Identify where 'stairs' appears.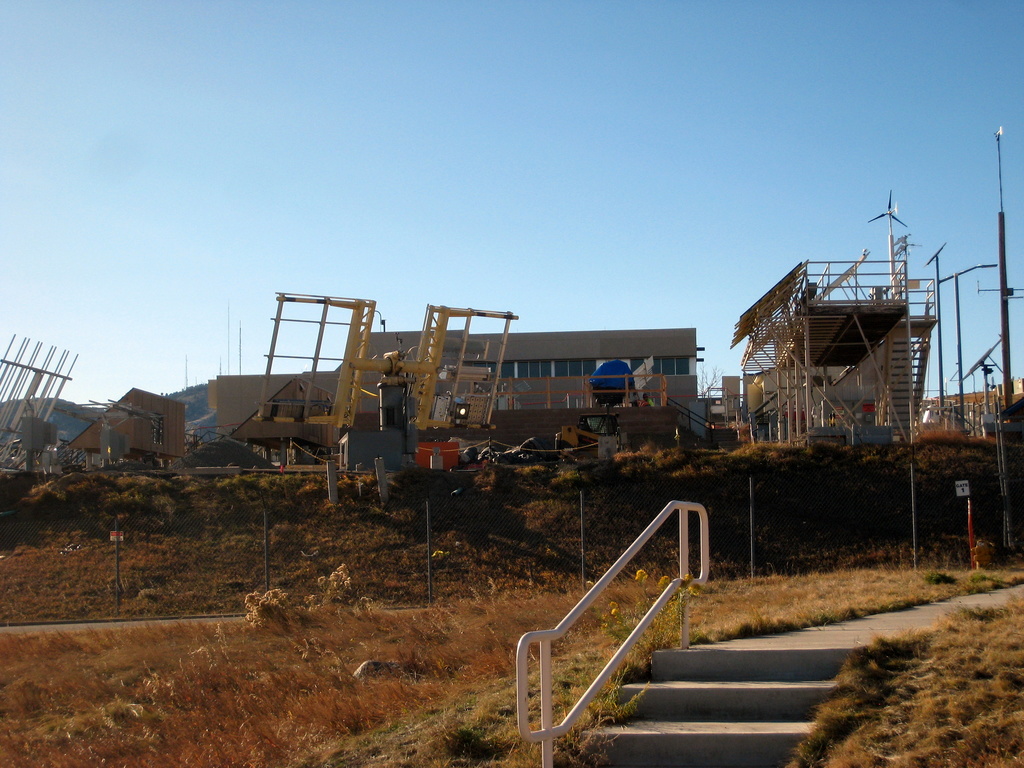
Appears at BBox(564, 646, 851, 767).
